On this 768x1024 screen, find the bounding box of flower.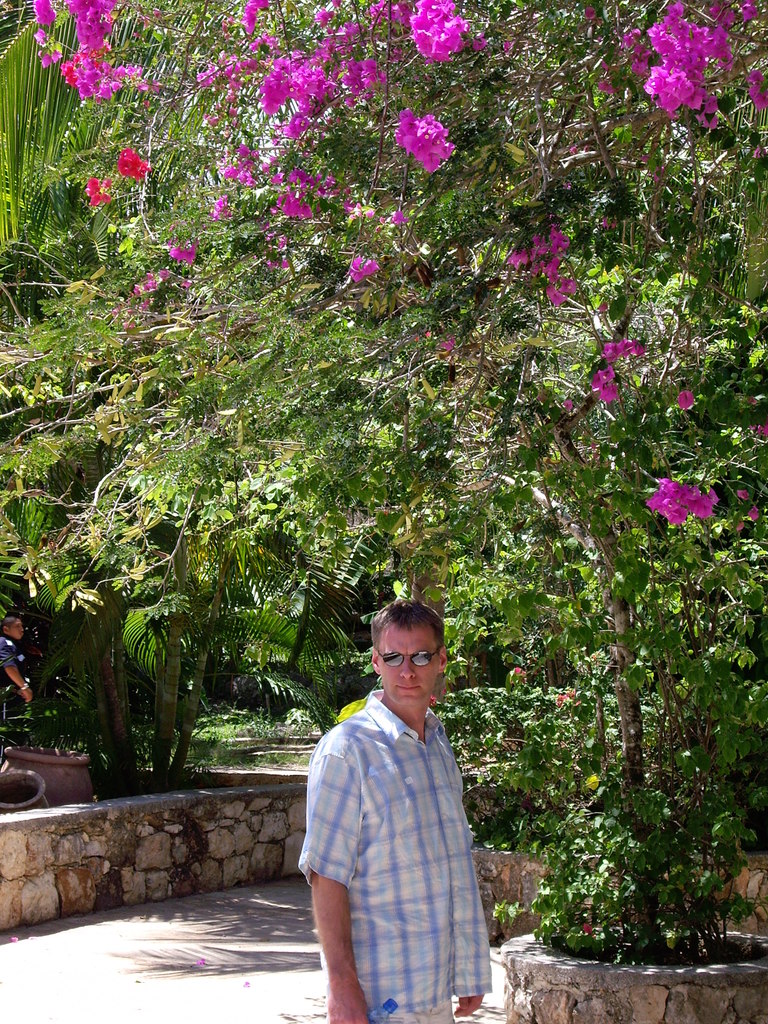
Bounding box: <region>755, 506, 762, 522</region>.
